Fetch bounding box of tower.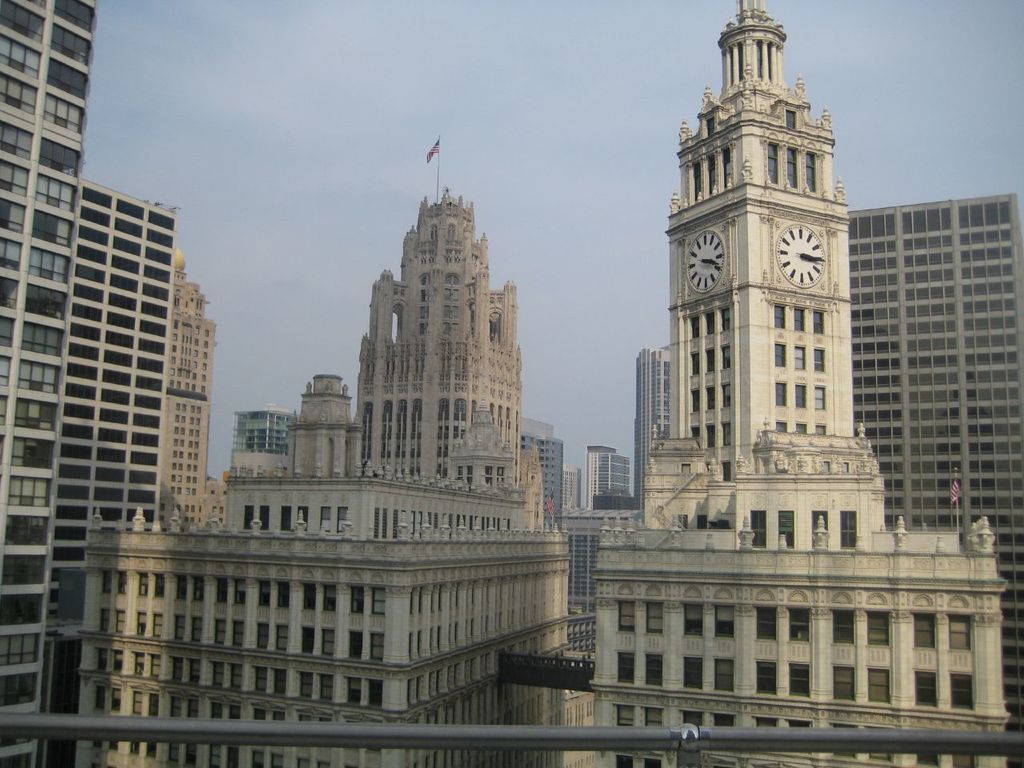
Bbox: select_region(0, 0, 101, 767).
